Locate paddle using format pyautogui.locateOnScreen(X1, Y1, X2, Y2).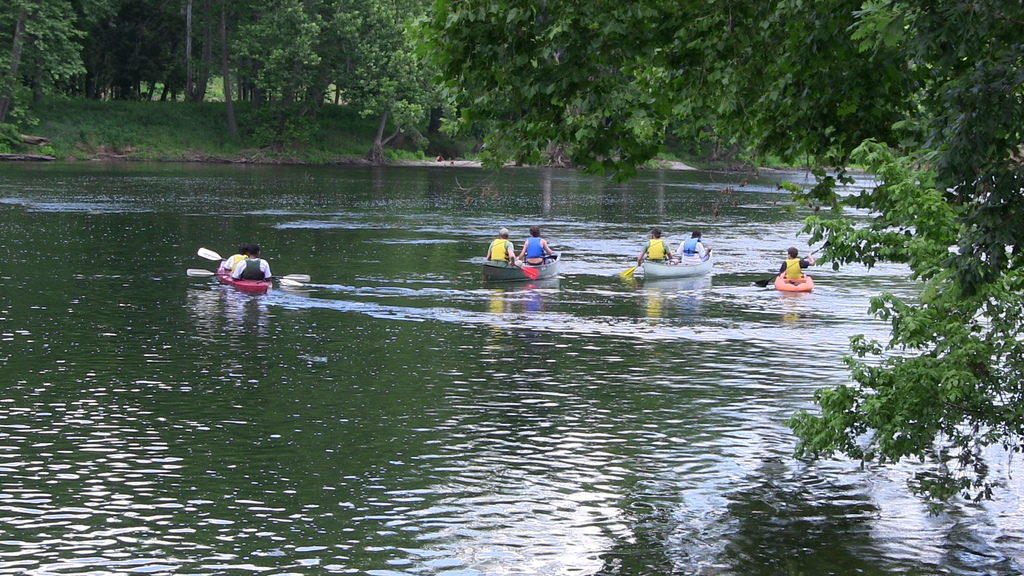
pyautogui.locateOnScreen(186, 273, 307, 278).
